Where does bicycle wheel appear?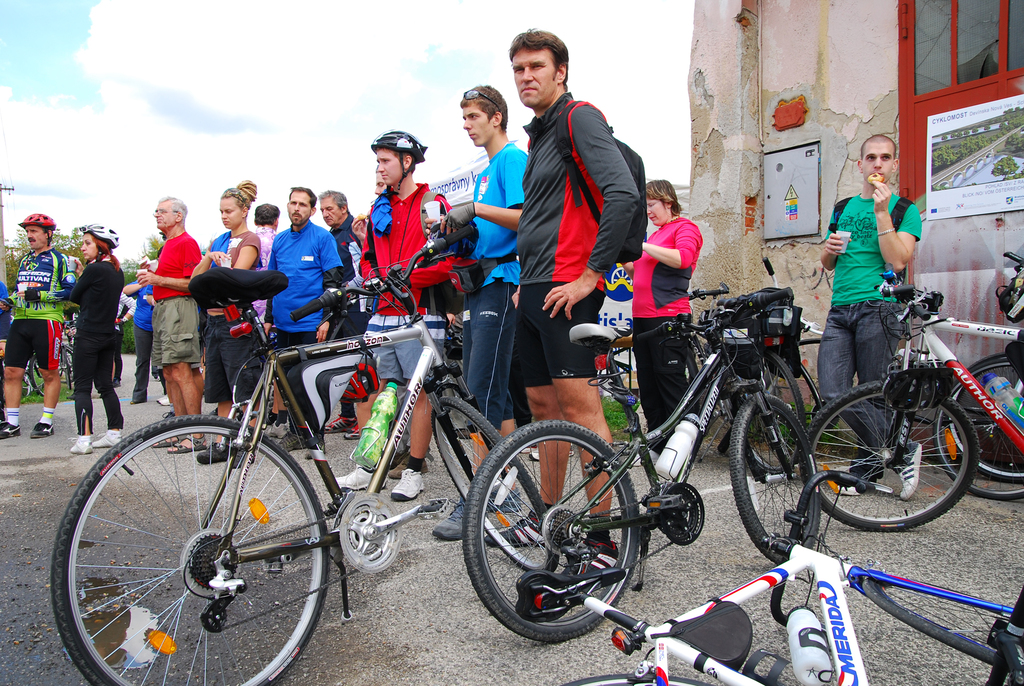
Appears at x1=550, y1=673, x2=708, y2=685.
